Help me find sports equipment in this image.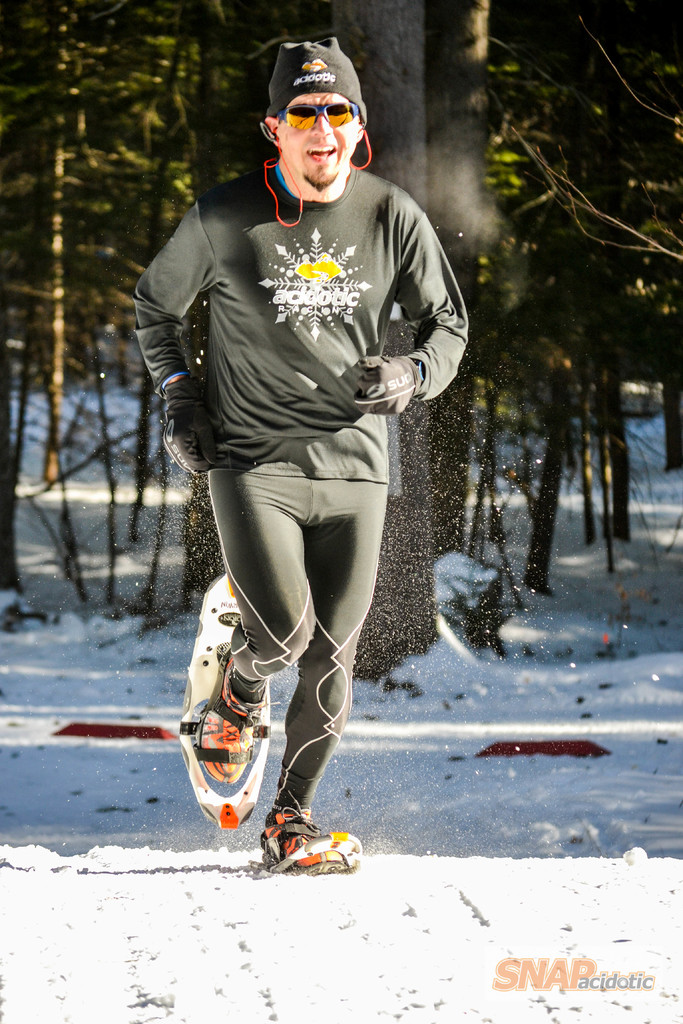
Found it: 252 803 368 884.
